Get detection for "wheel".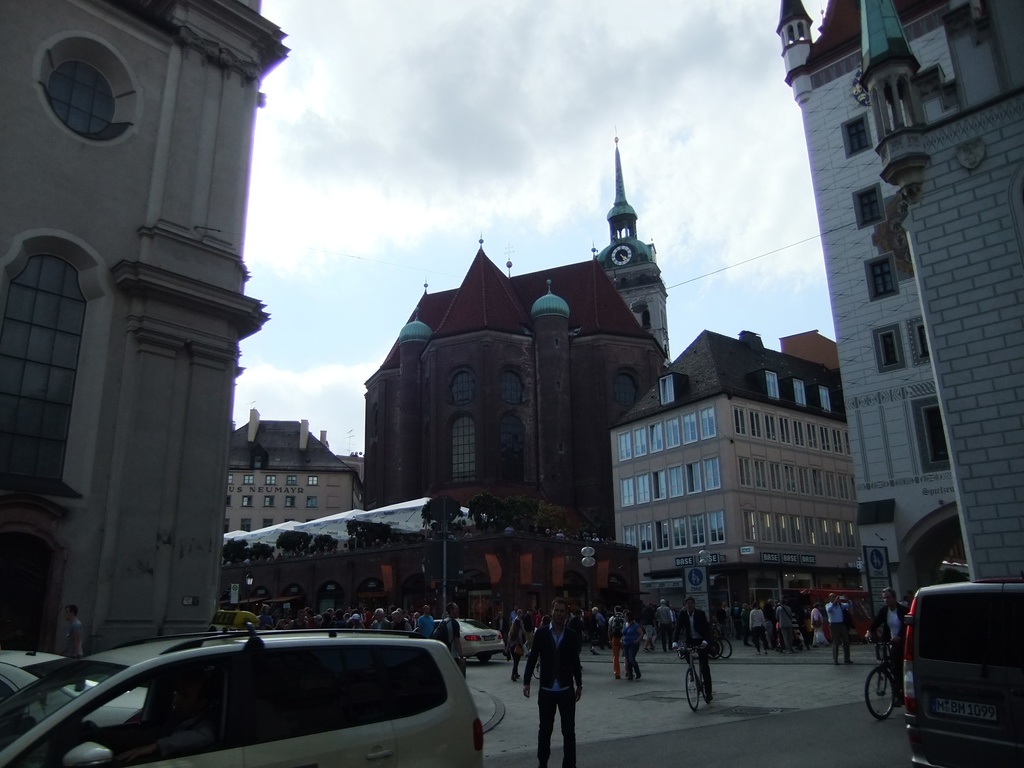
Detection: box(718, 638, 733, 658).
